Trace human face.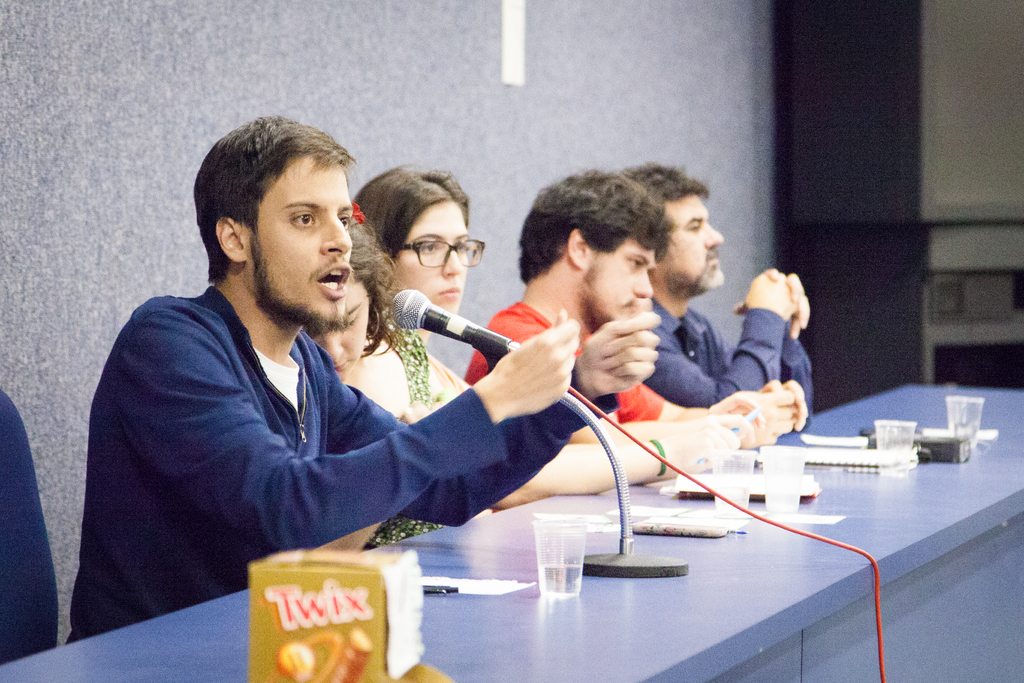
Traced to (662, 193, 727, 286).
